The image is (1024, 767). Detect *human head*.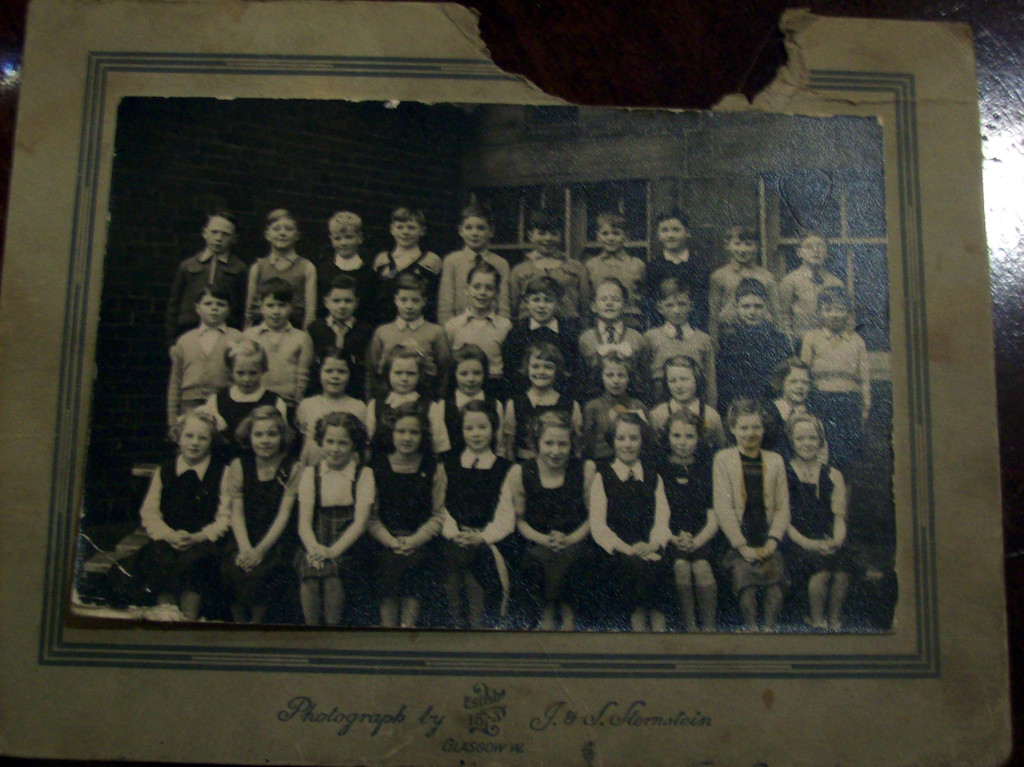
Detection: (391,277,428,324).
